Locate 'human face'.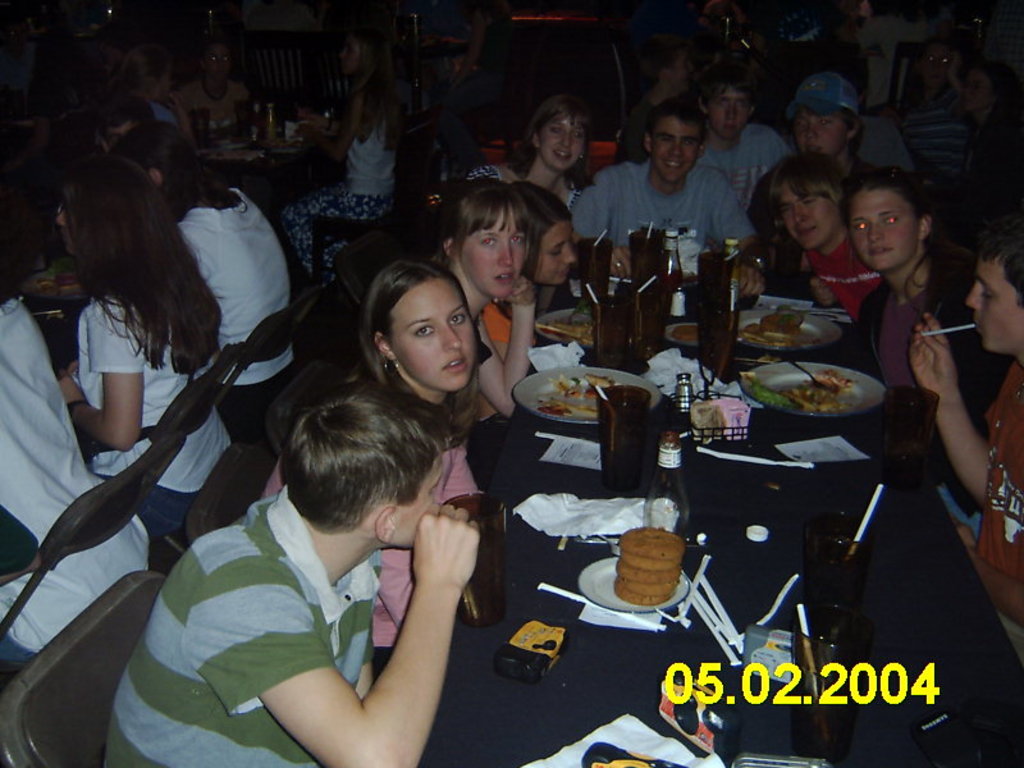
Bounding box: detection(393, 454, 444, 549).
